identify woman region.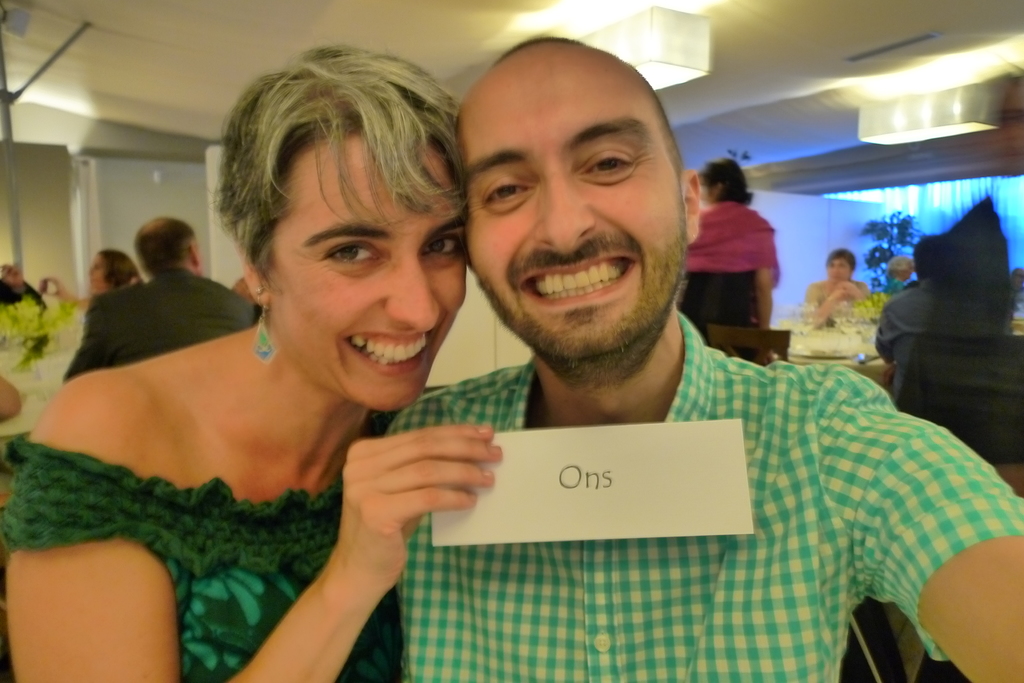
Region: locate(676, 157, 778, 367).
